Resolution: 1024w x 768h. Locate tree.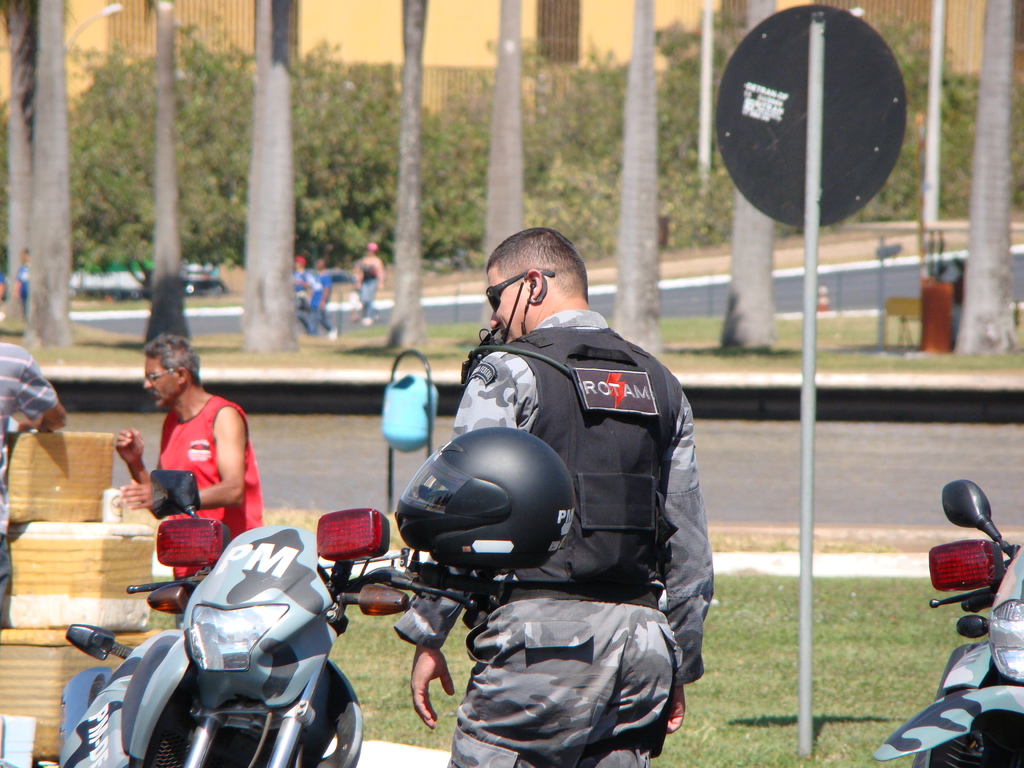
pyautogui.locateOnScreen(244, 2, 309, 358).
